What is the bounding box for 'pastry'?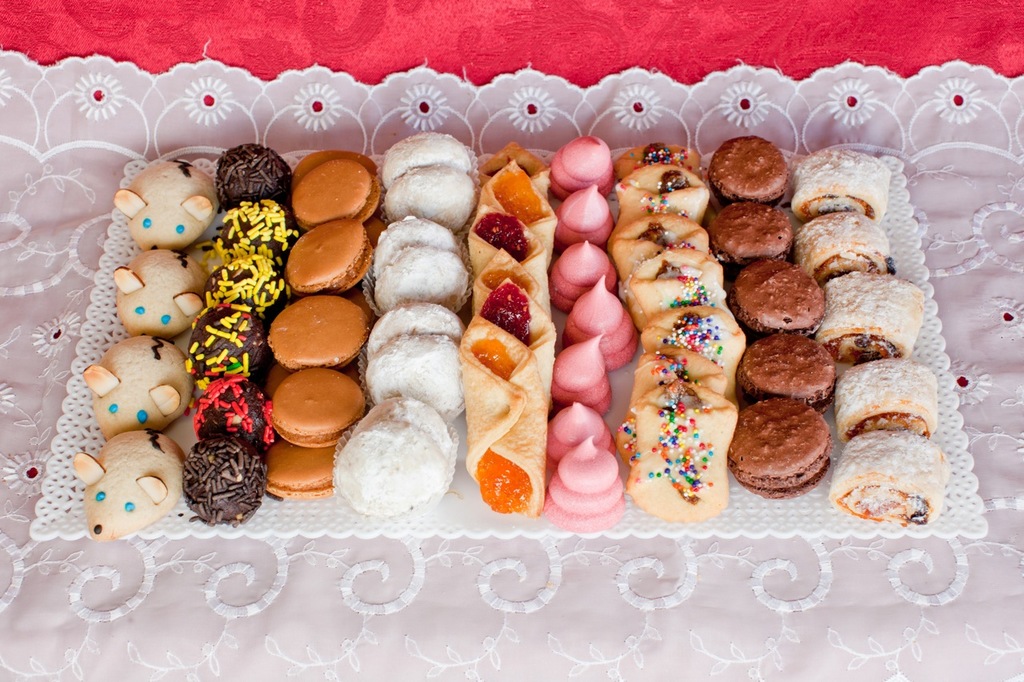
554, 401, 631, 466.
